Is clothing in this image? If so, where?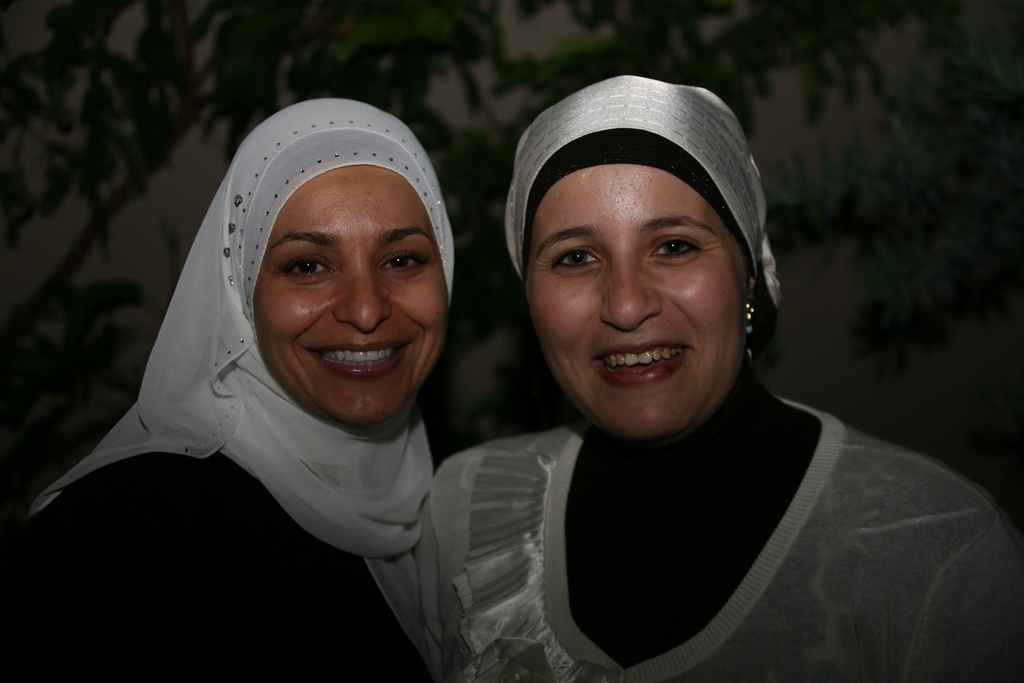
Yes, at bbox(414, 344, 999, 682).
